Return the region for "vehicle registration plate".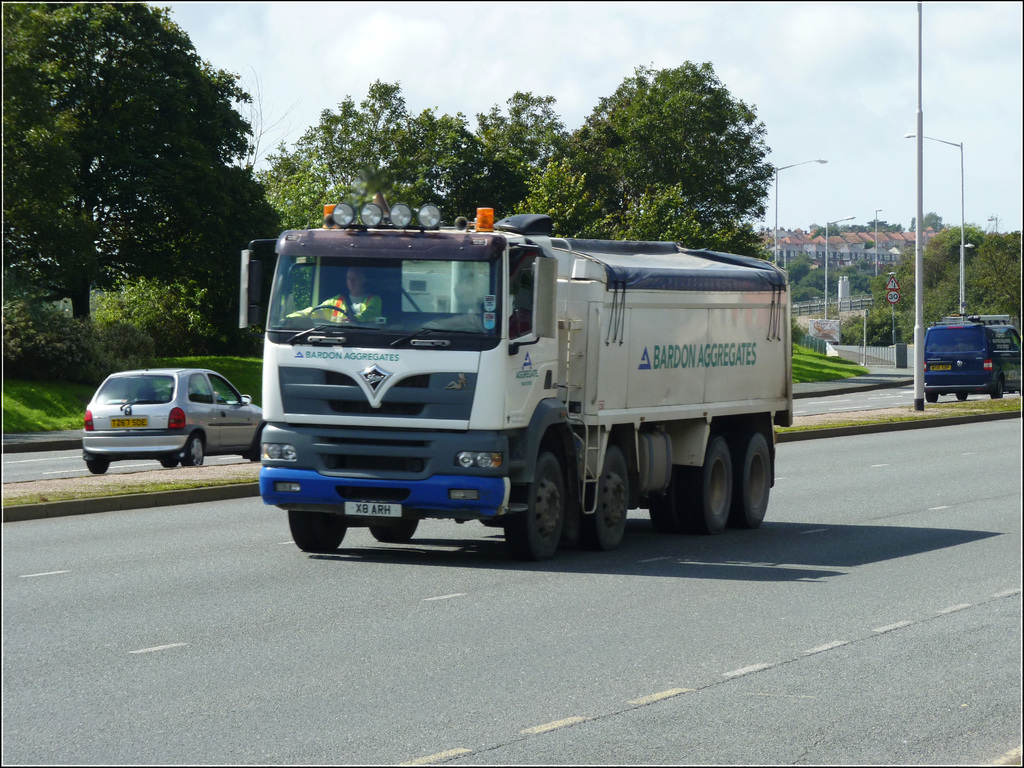
<region>345, 500, 399, 518</region>.
